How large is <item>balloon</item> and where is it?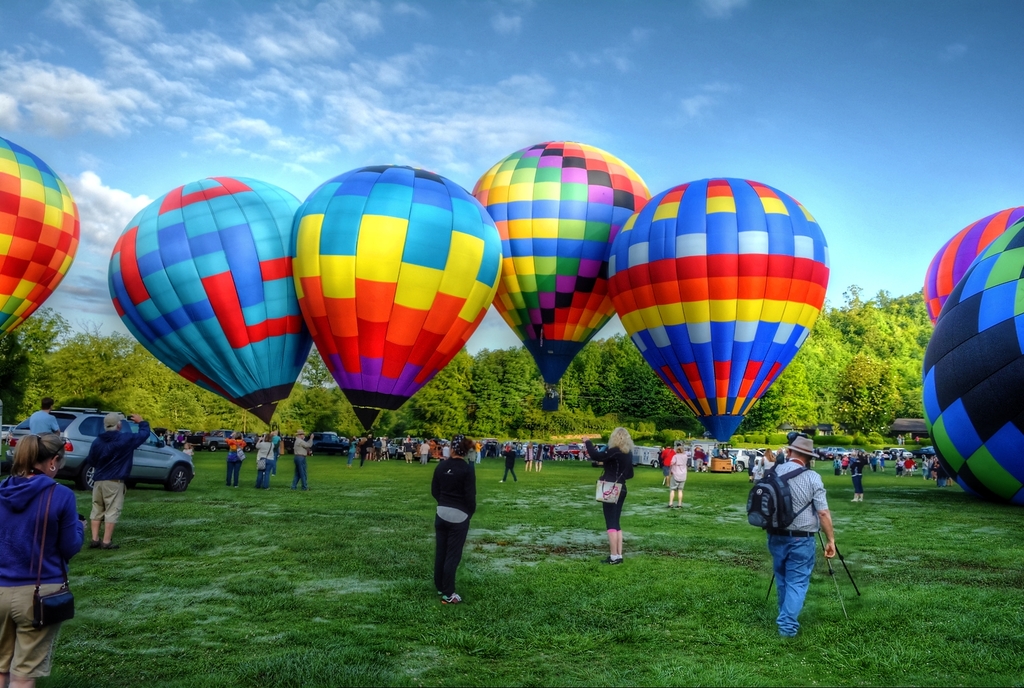
Bounding box: l=920, t=203, r=1023, b=328.
